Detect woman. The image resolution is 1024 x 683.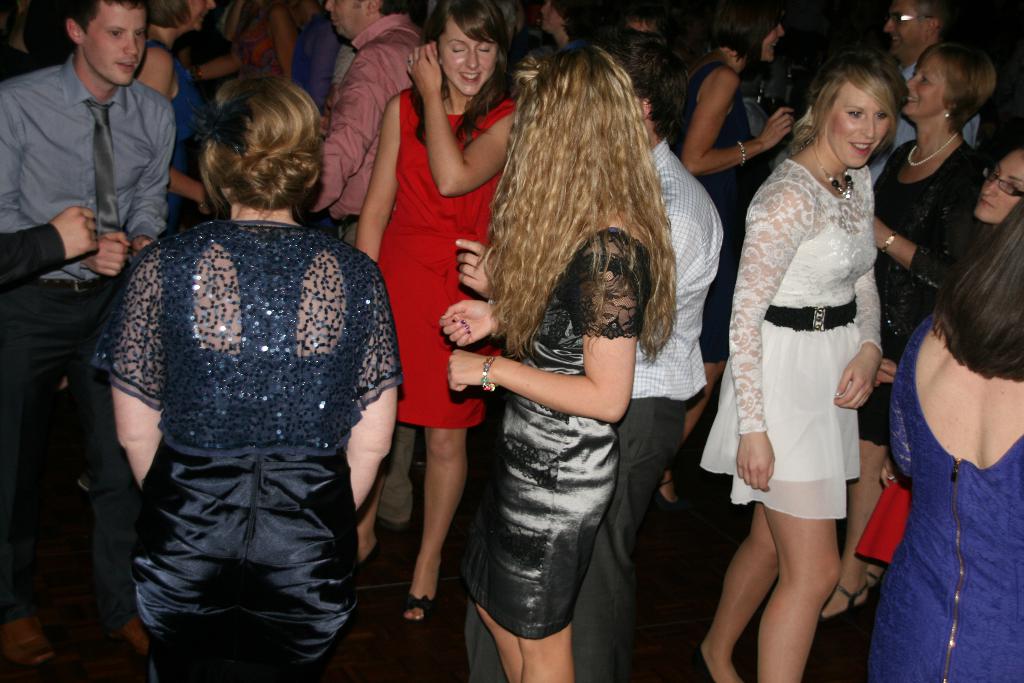
box=[352, 0, 518, 625].
